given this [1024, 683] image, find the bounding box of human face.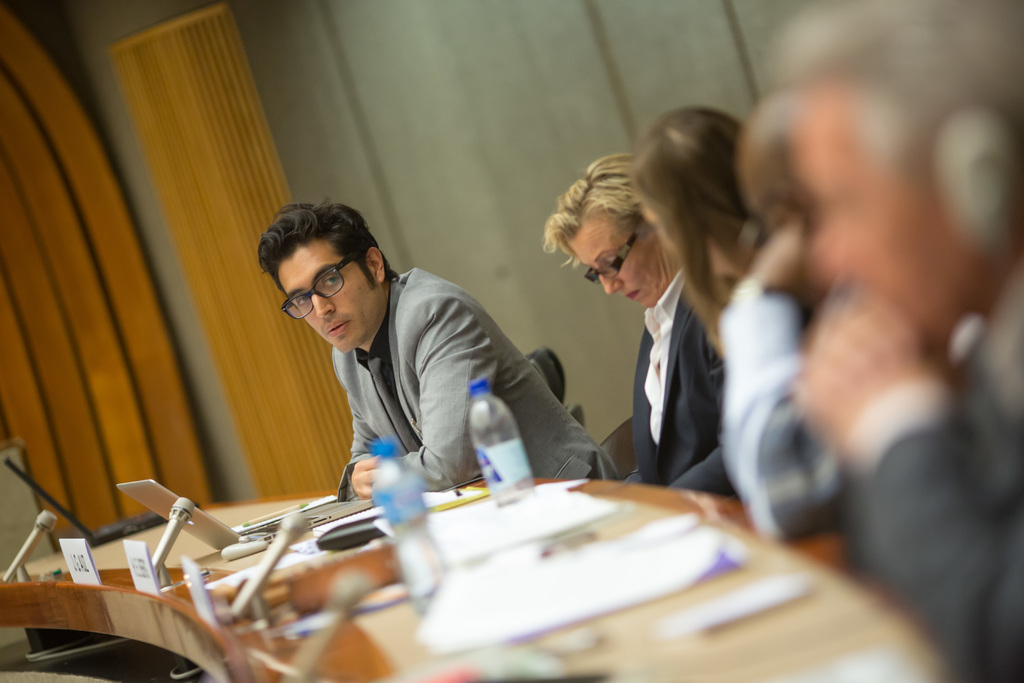
select_region(278, 241, 376, 357).
